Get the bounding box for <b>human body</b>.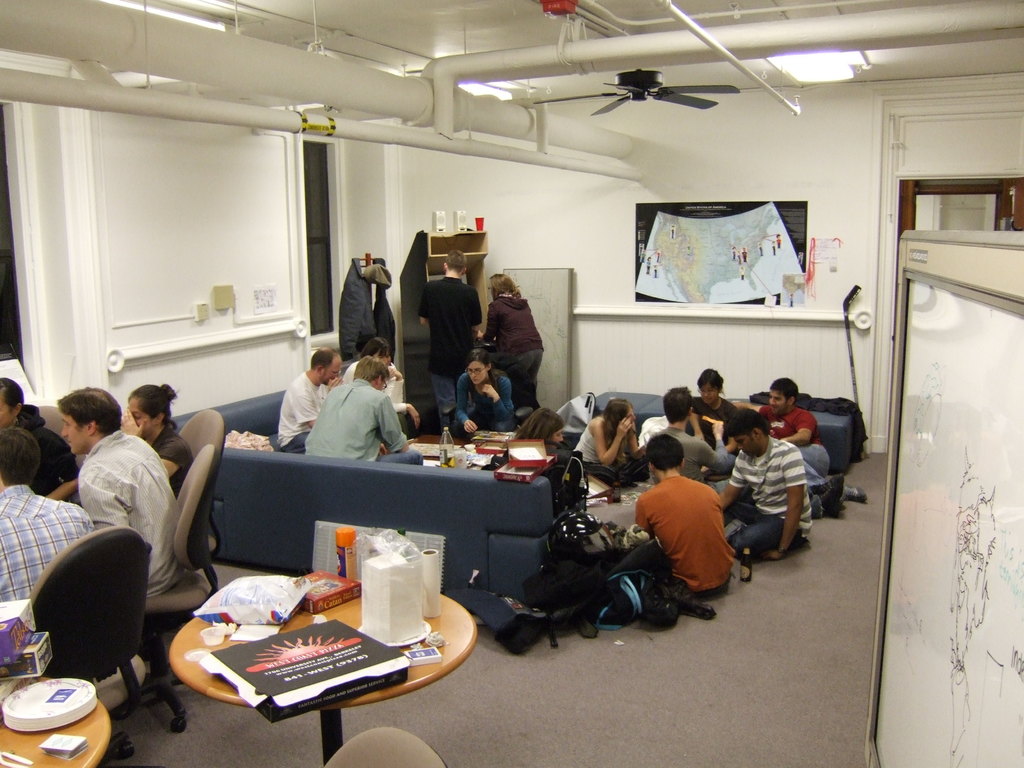
[453,355,515,429].
